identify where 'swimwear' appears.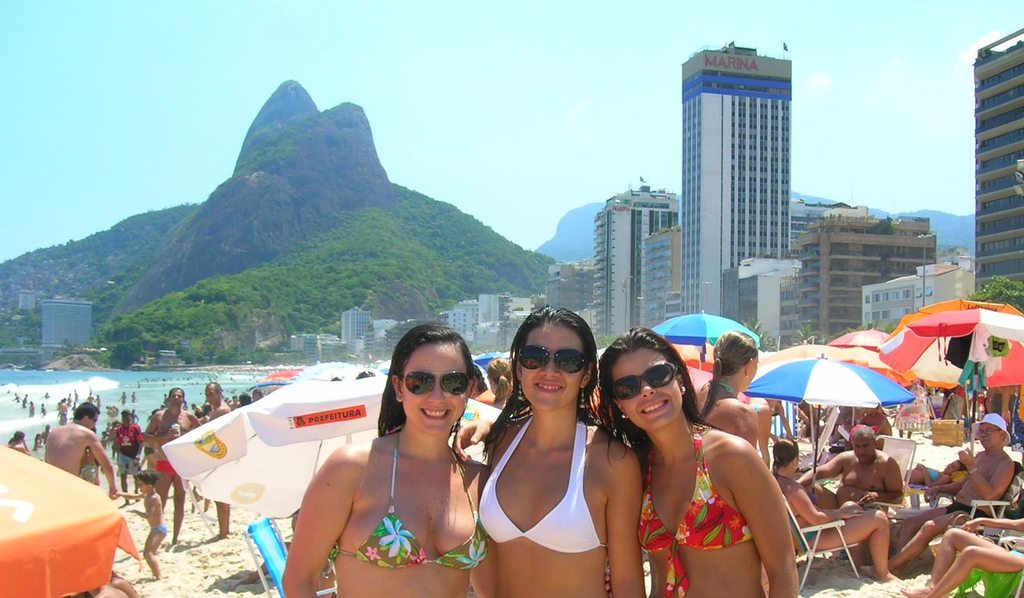
Appears at select_region(638, 423, 755, 597).
